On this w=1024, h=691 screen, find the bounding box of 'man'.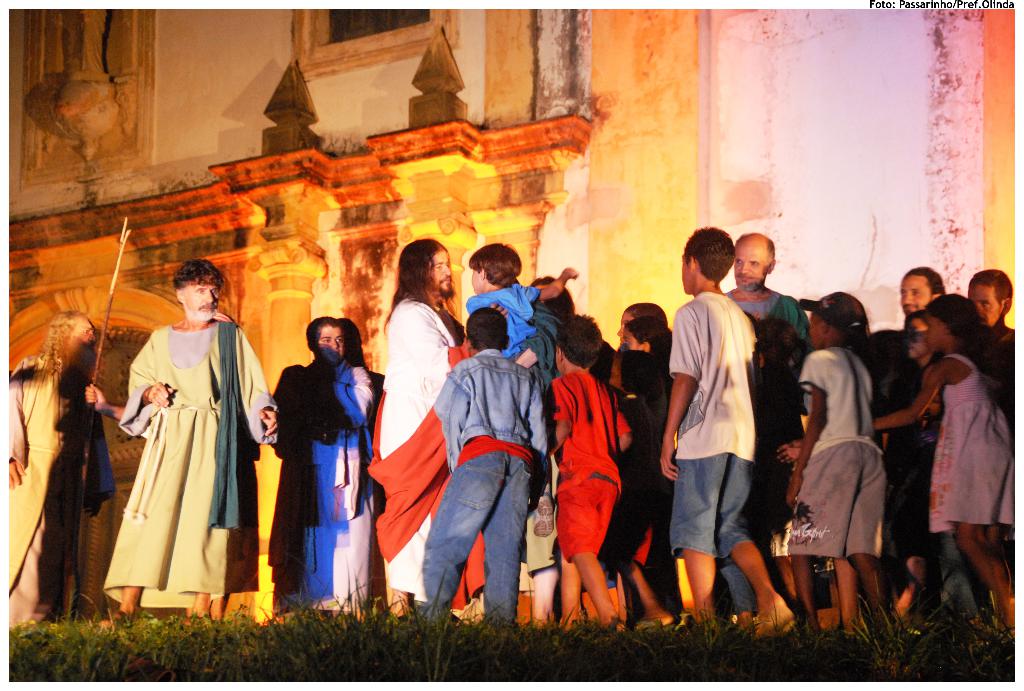
Bounding box: detection(9, 308, 115, 624).
